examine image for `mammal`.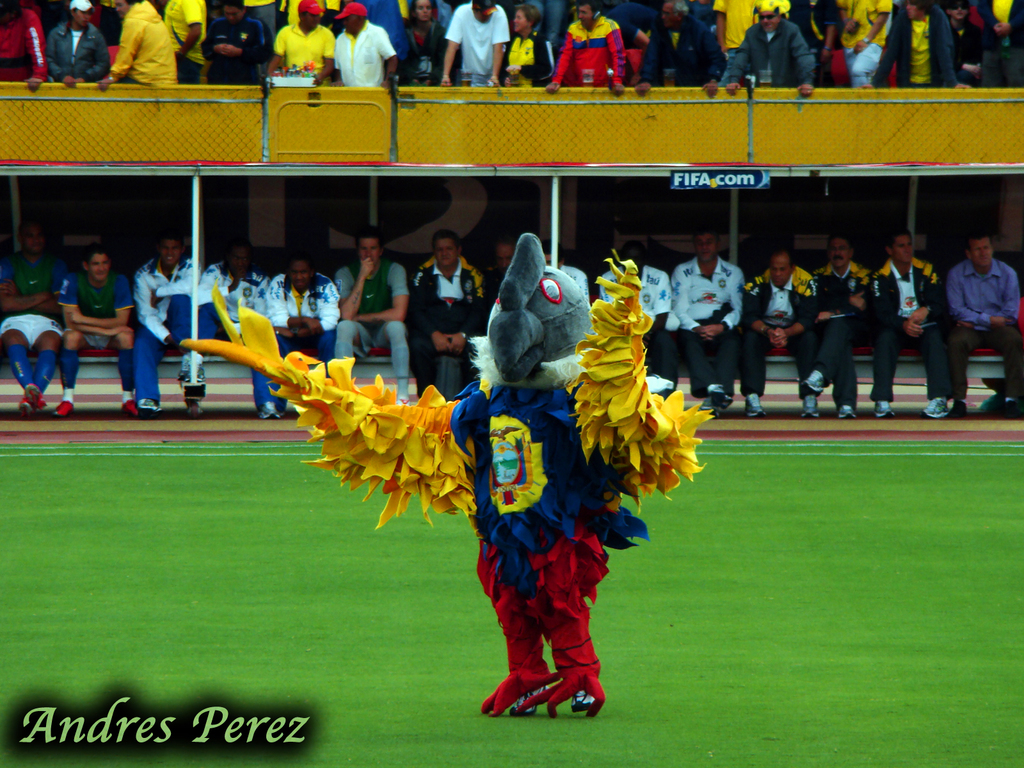
Examination result: 747, 246, 820, 420.
